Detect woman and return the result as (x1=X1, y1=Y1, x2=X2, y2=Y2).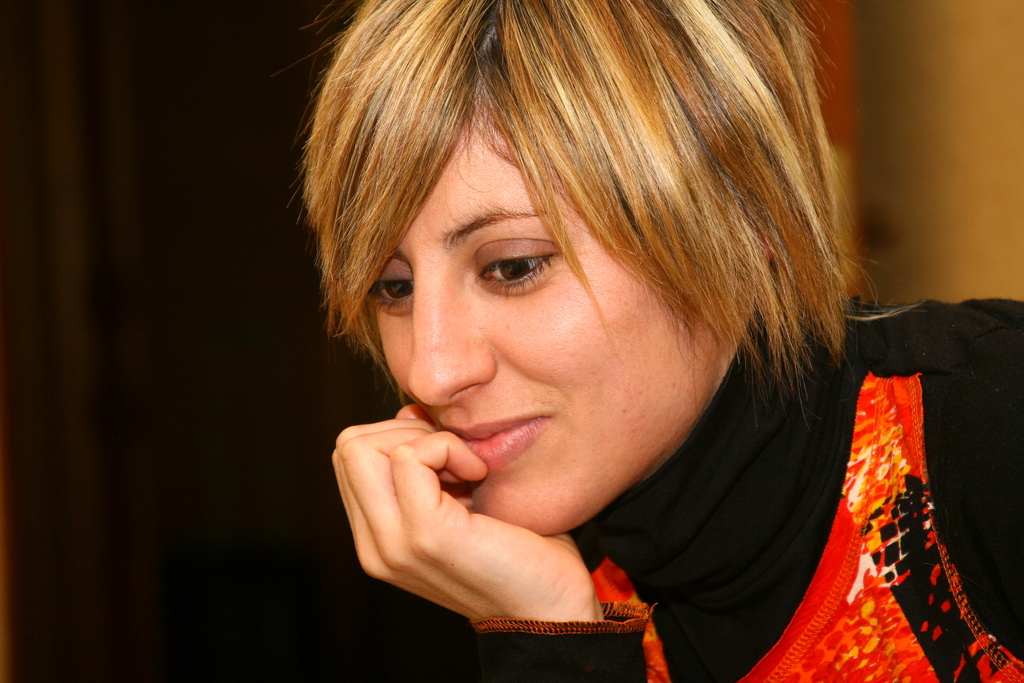
(x1=184, y1=0, x2=1023, y2=682).
